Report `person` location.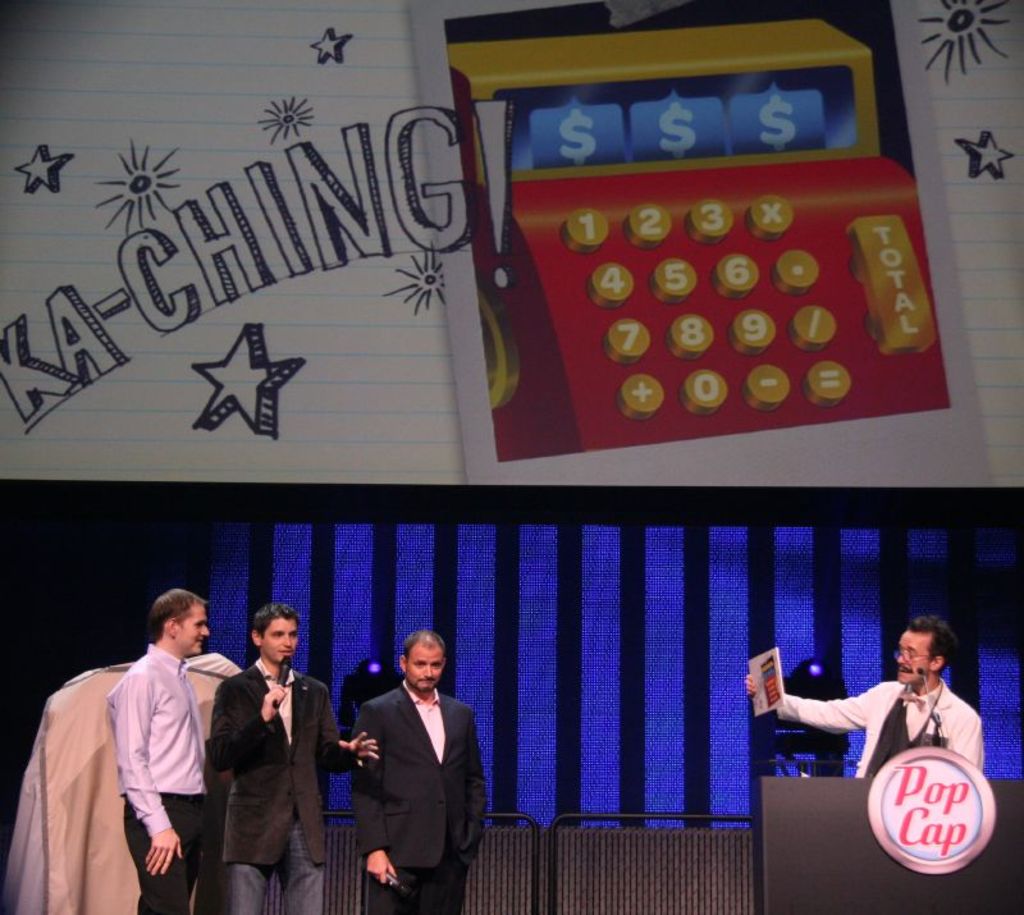
Report: box(340, 621, 476, 907).
